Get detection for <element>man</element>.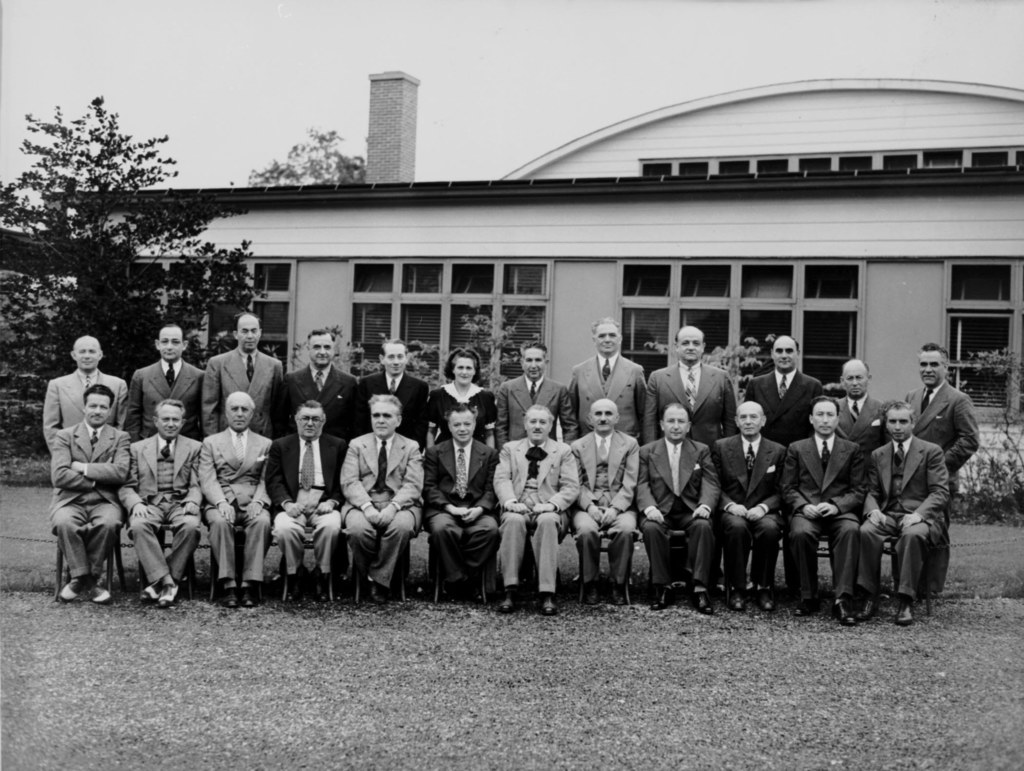
Detection: [335,393,429,607].
